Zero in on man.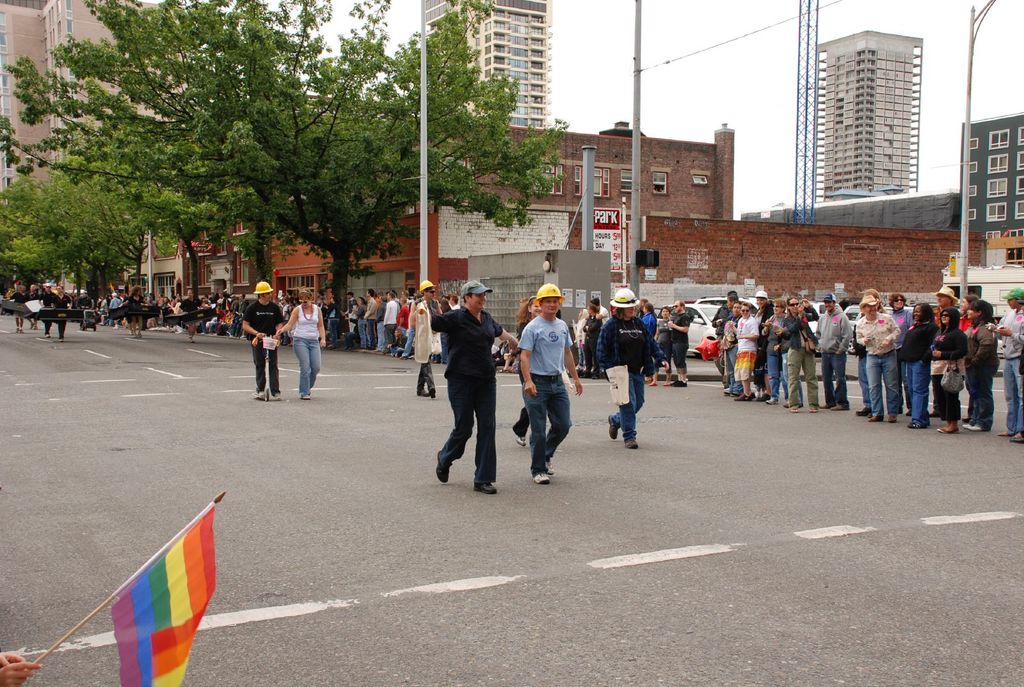
Zeroed in: (left=582, top=296, right=610, bottom=320).
